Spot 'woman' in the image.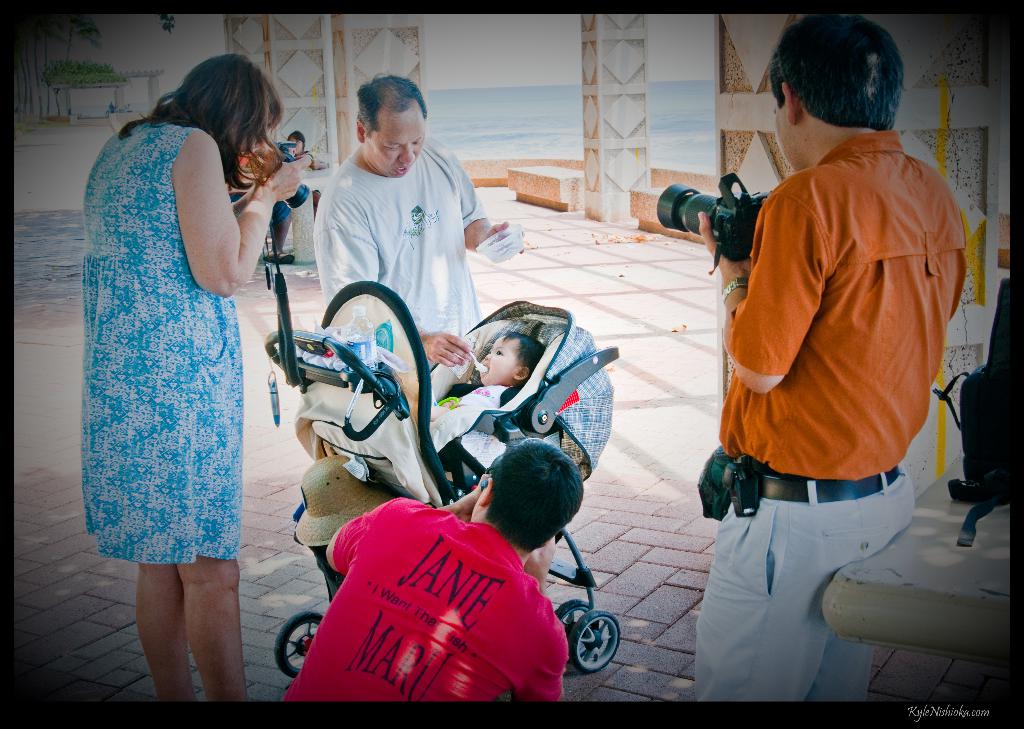
'woman' found at left=63, top=38, right=278, bottom=633.
